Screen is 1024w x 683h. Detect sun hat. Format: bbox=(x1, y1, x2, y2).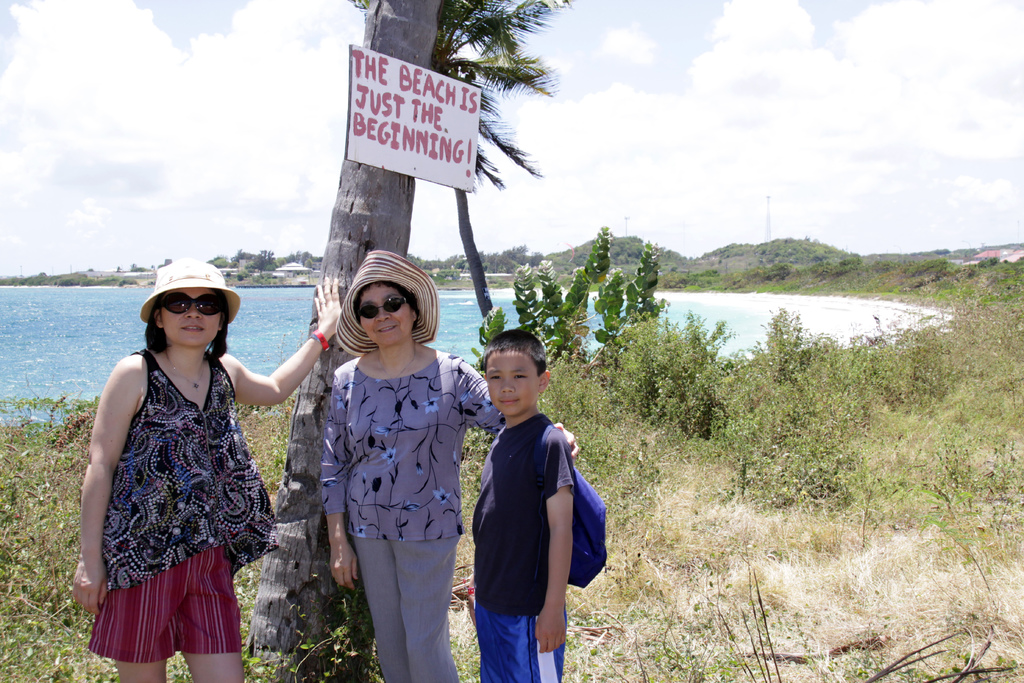
bbox=(332, 250, 445, 356).
